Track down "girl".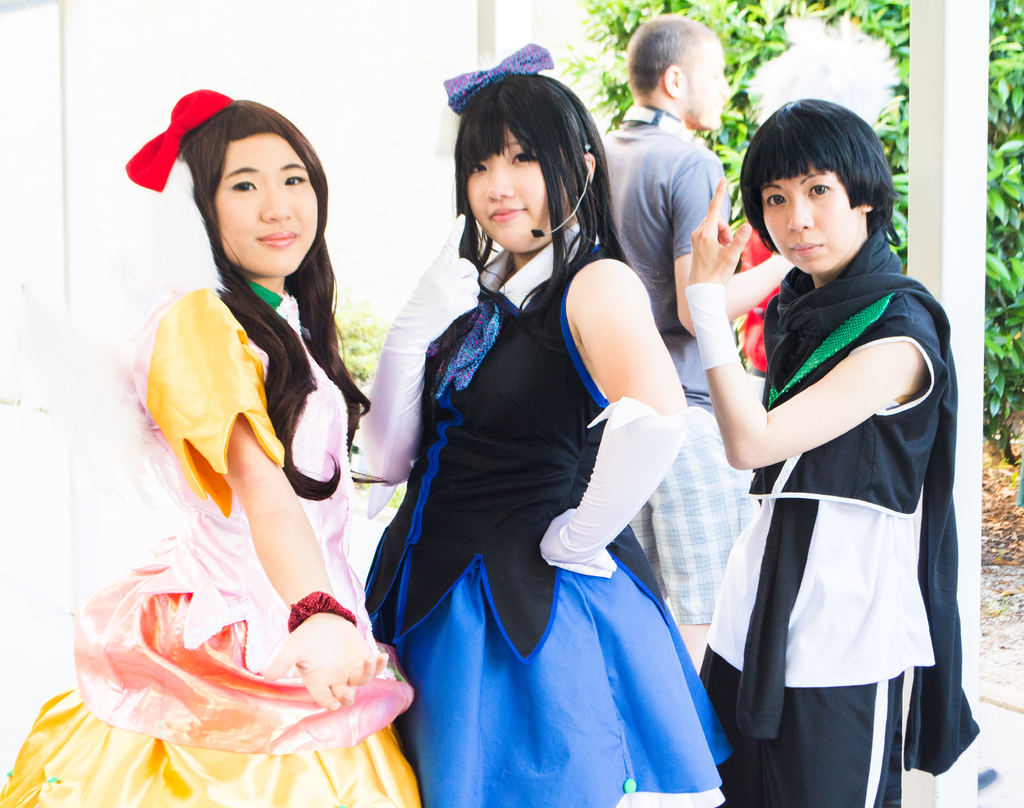
Tracked to box=[678, 98, 986, 807].
